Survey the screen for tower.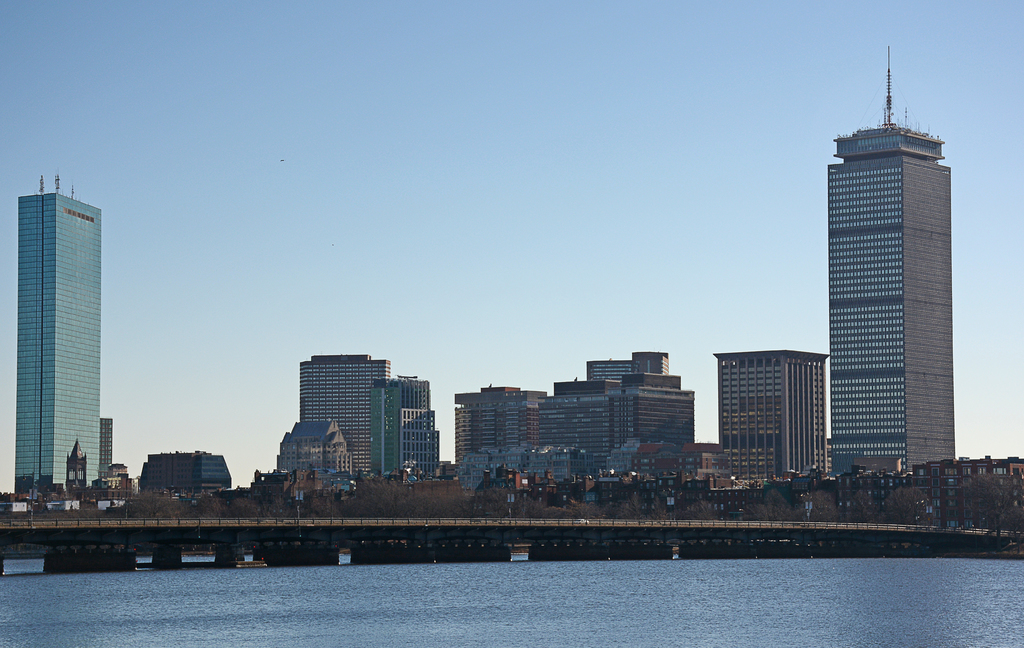
Survey found: left=8, top=159, right=106, bottom=513.
